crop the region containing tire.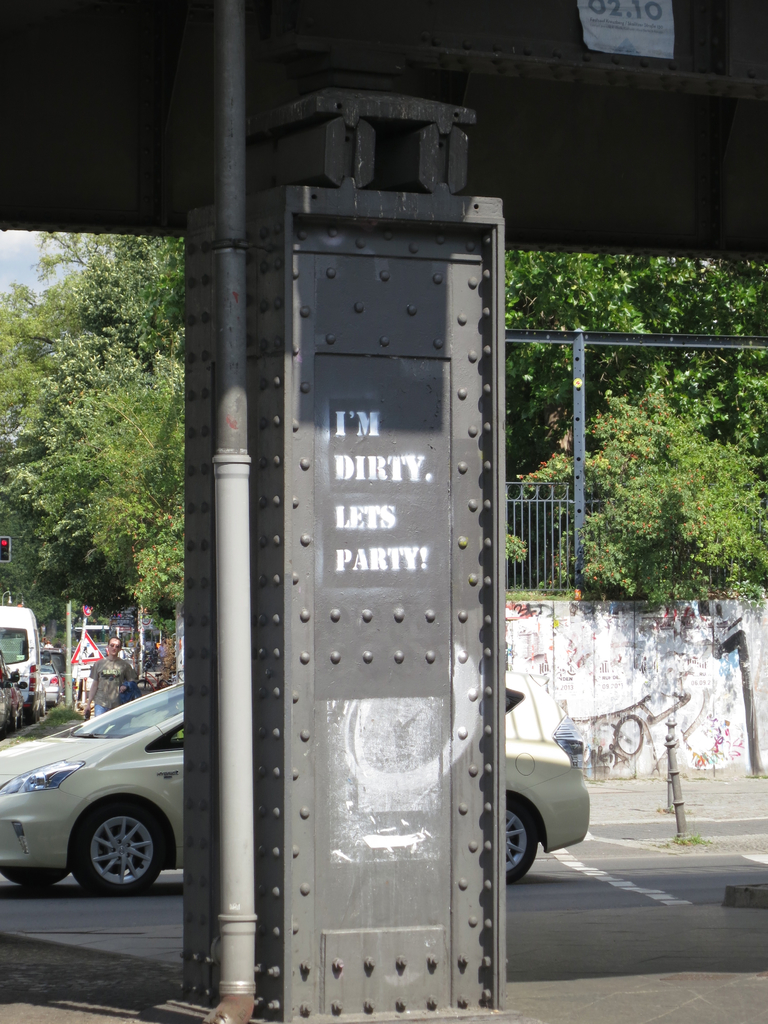
Crop region: rect(53, 804, 159, 907).
